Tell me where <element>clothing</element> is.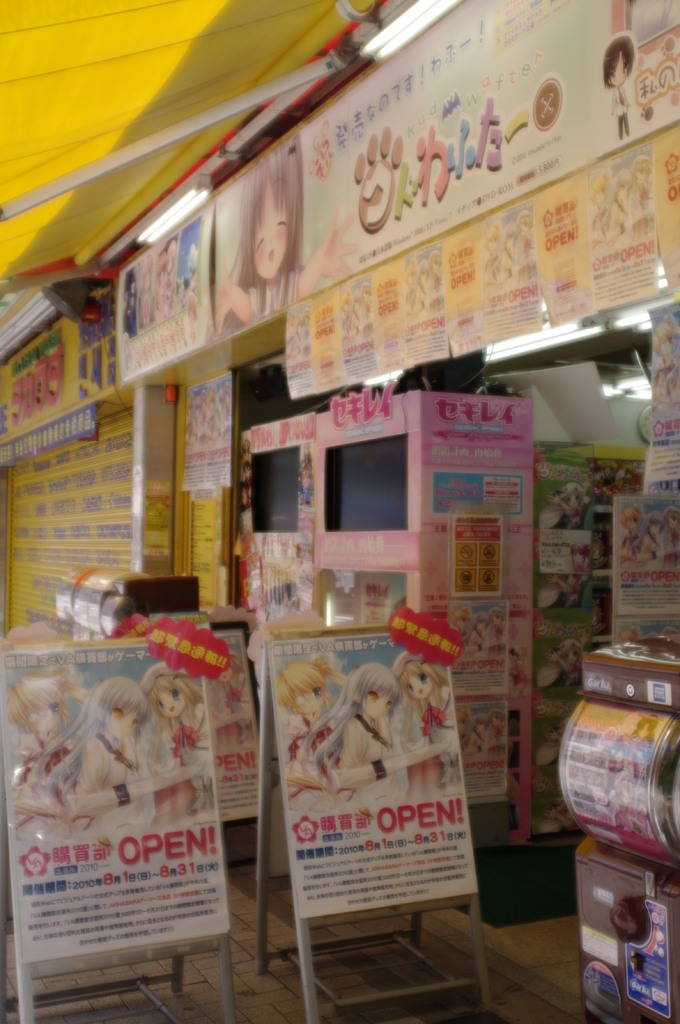
<element>clothing</element> is at BBox(463, 736, 470, 755).
